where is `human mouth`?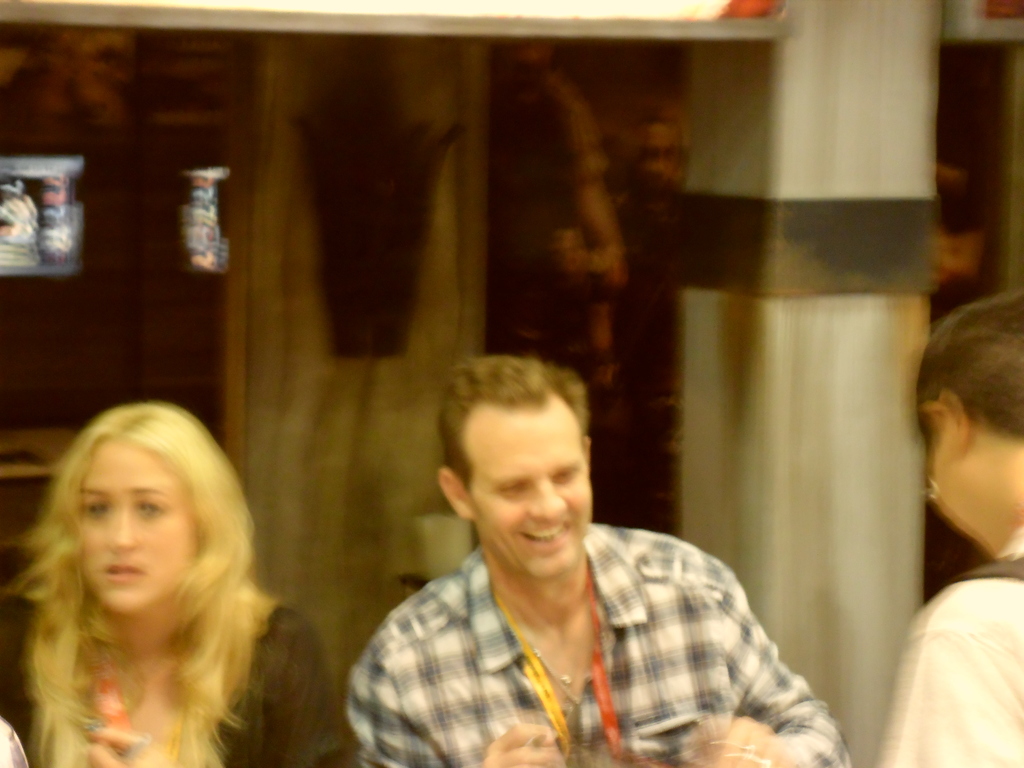
[x1=100, y1=557, x2=146, y2=577].
